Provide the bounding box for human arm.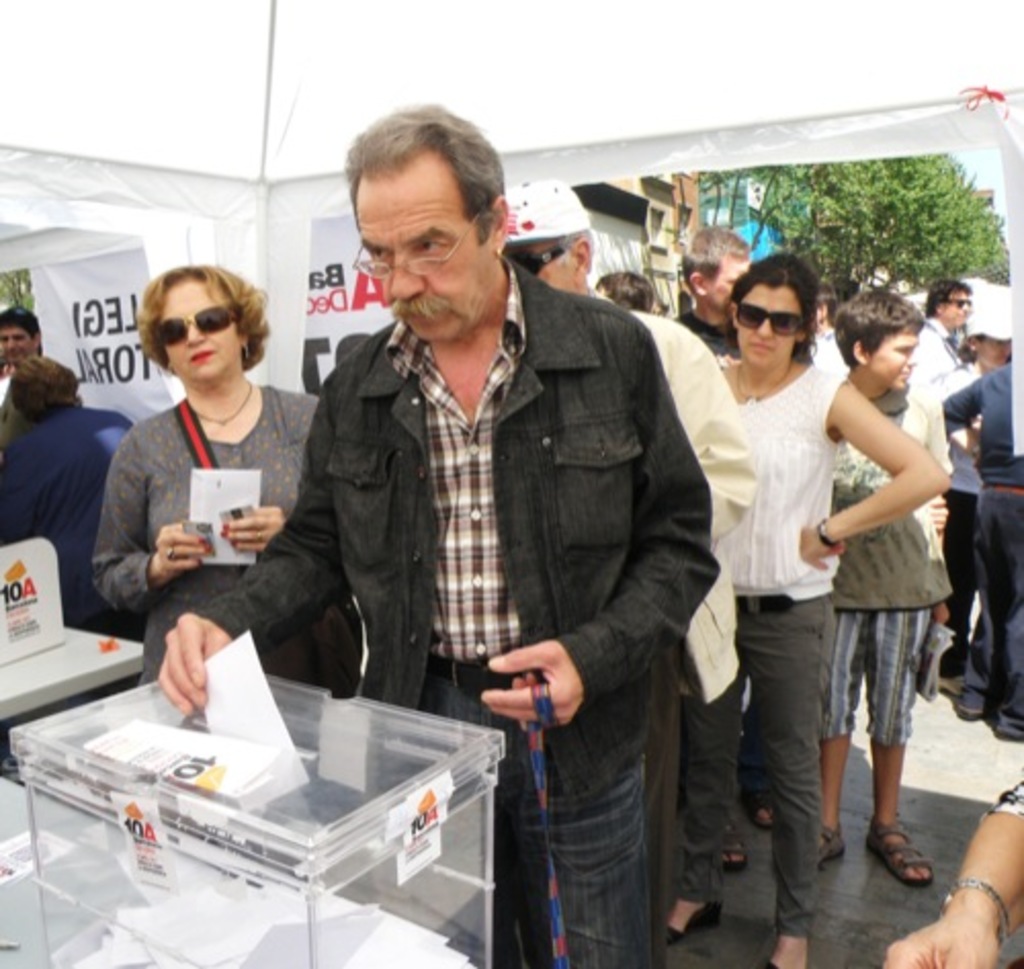
[788,373,954,580].
